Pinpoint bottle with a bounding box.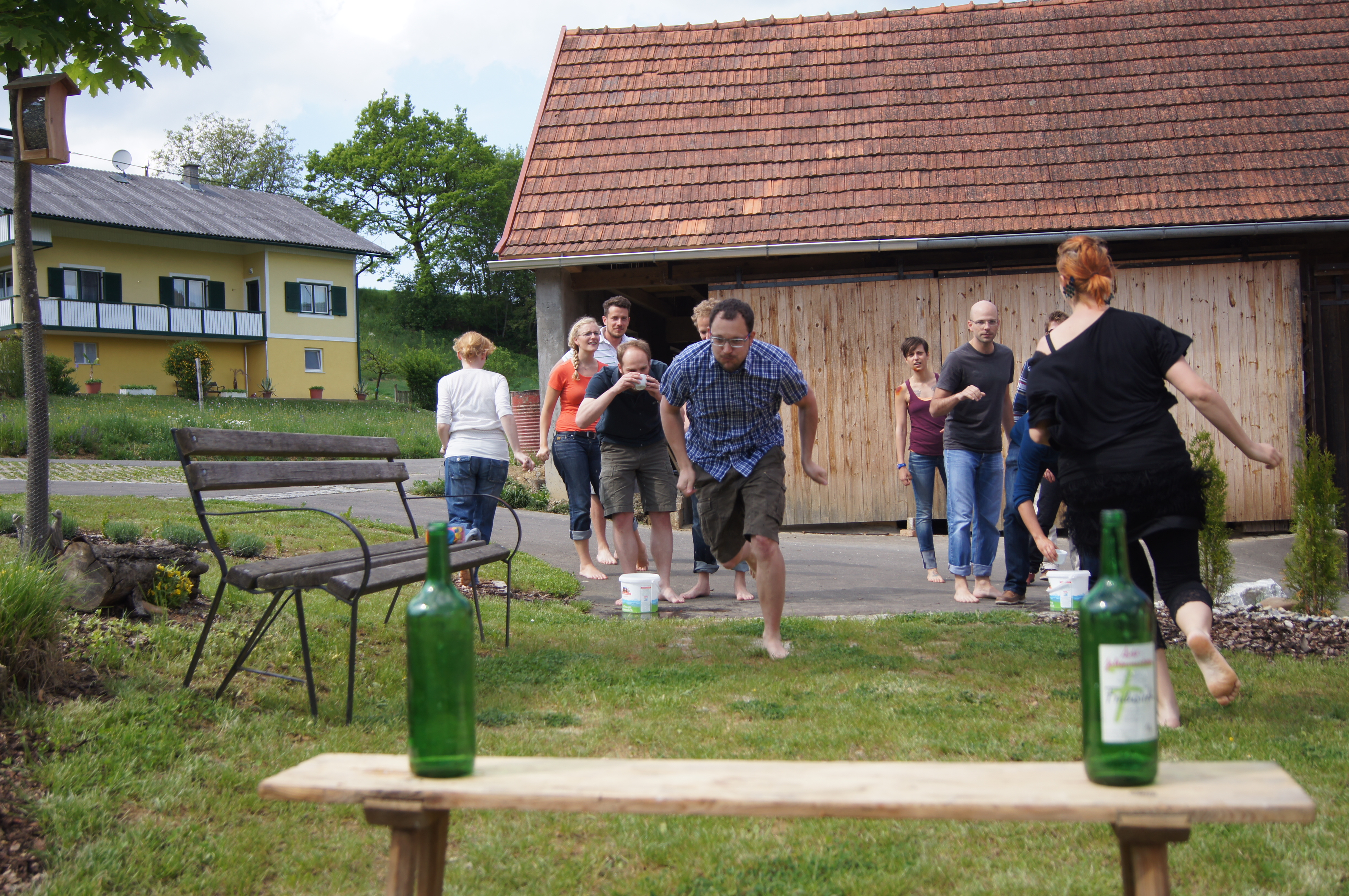
{"x1": 296, "y1": 148, "x2": 320, "y2": 219}.
